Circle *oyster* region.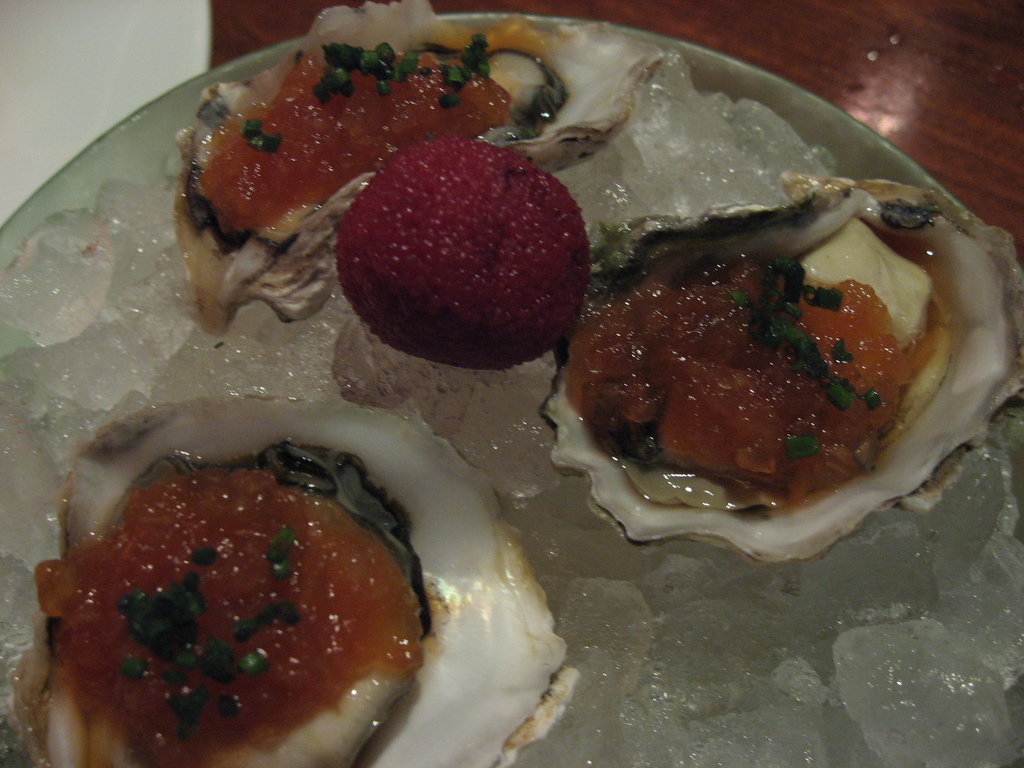
Region: select_region(24, 390, 584, 767).
